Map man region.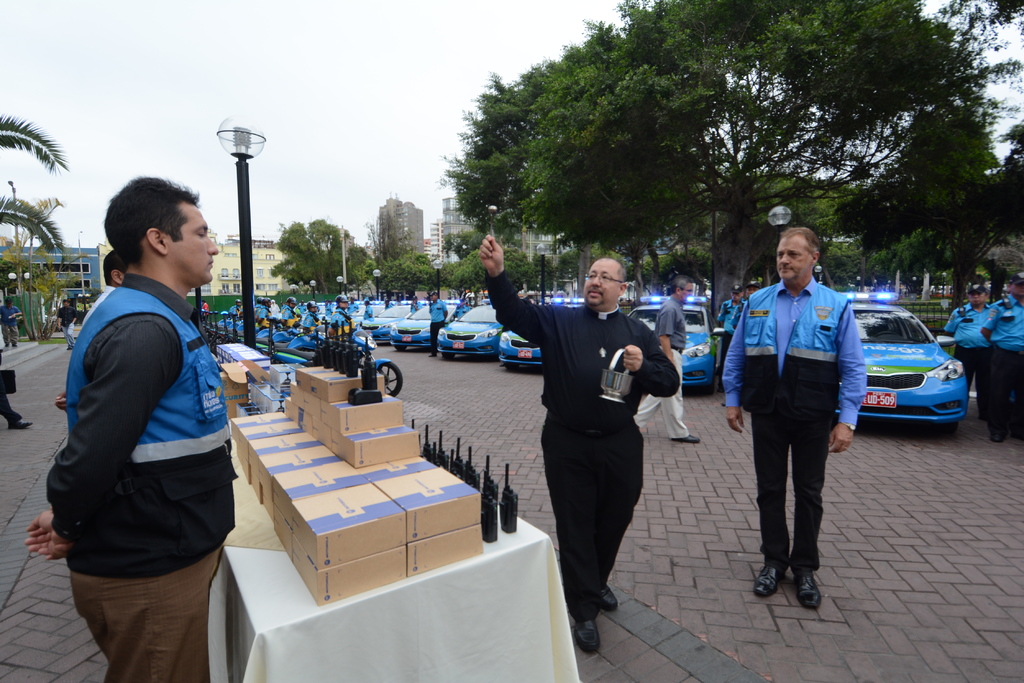
Mapped to <region>324, 300, 349, 330</region>.
